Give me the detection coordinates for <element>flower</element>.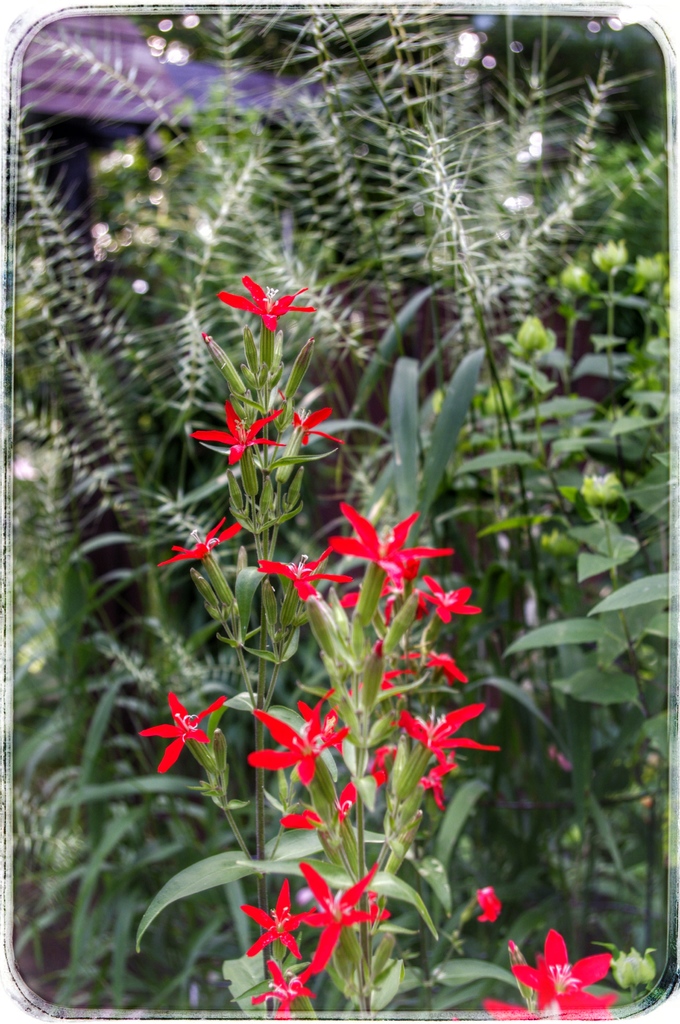
BBox(412, 570, 486, 625).
